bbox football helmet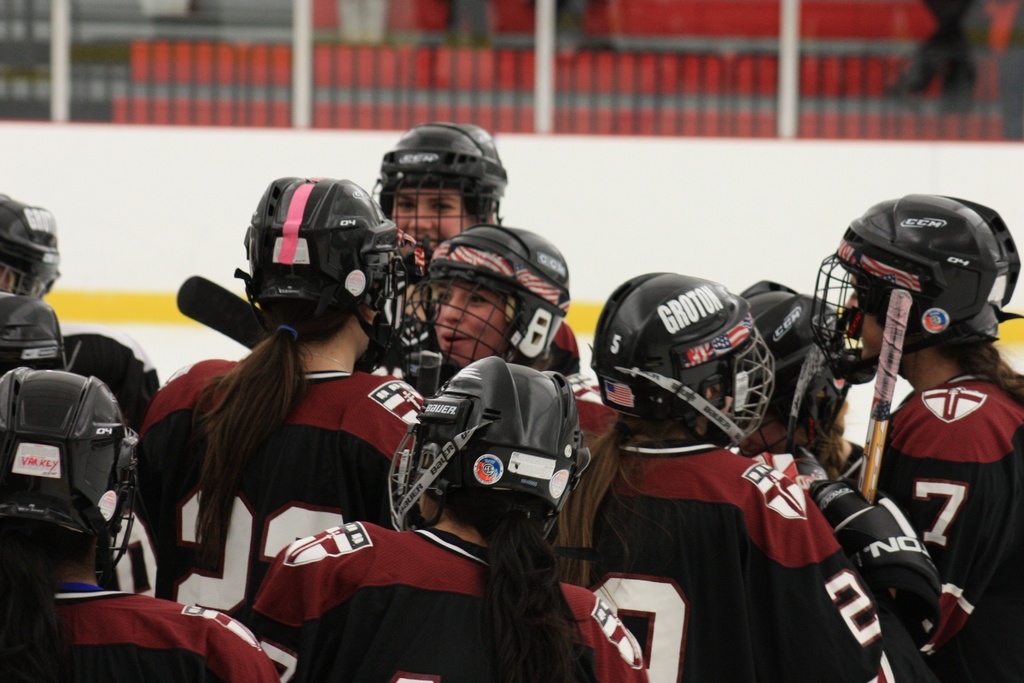
(824,196,1005,416)
